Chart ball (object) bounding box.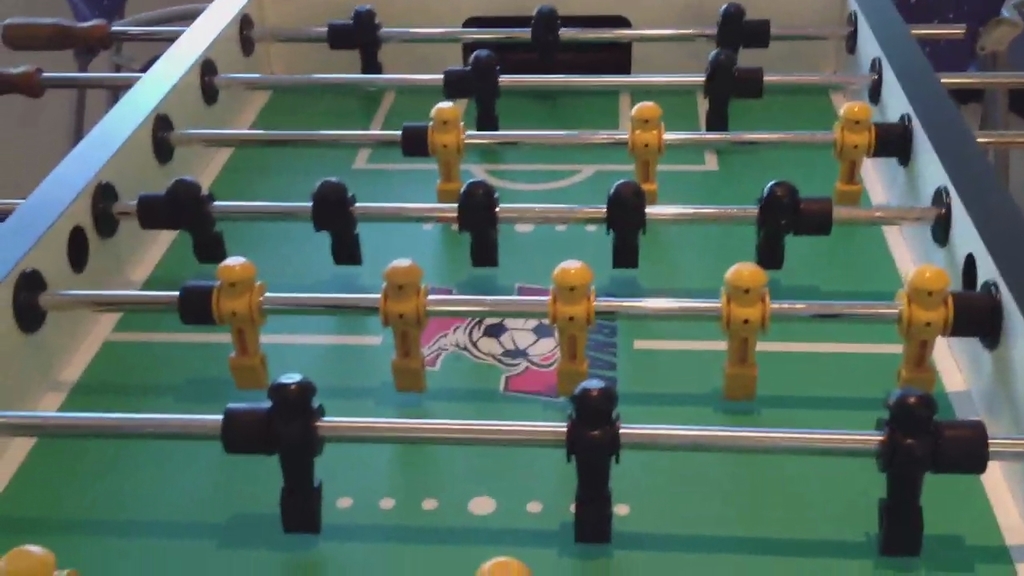
Charted: box=[0, 546, 55, 575].
